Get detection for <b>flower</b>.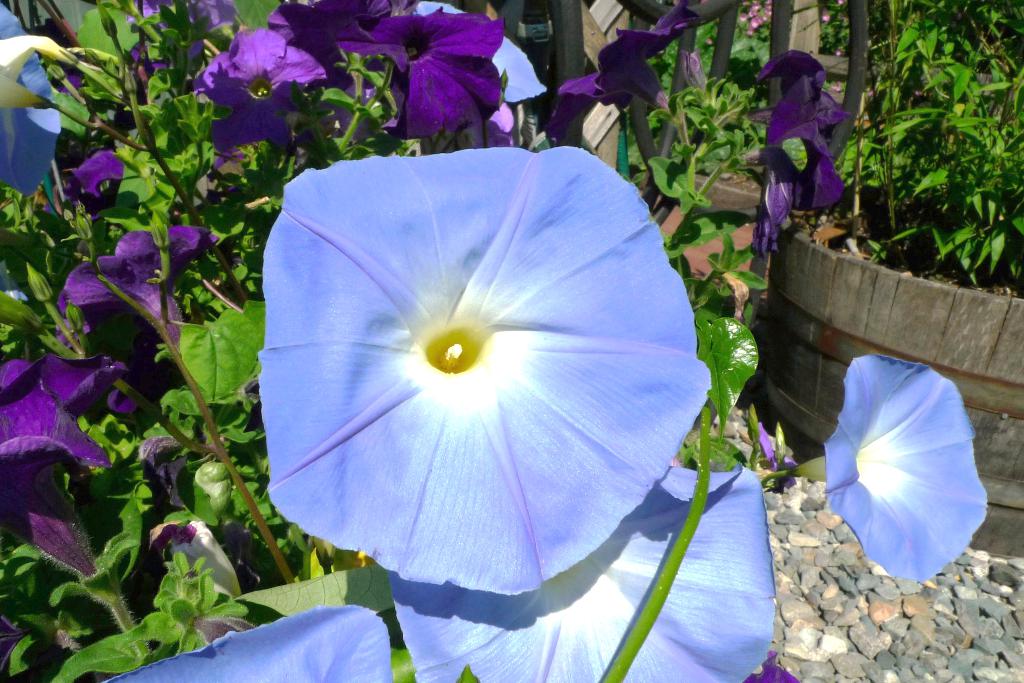
Detection: (57, 147, 129, 230).
